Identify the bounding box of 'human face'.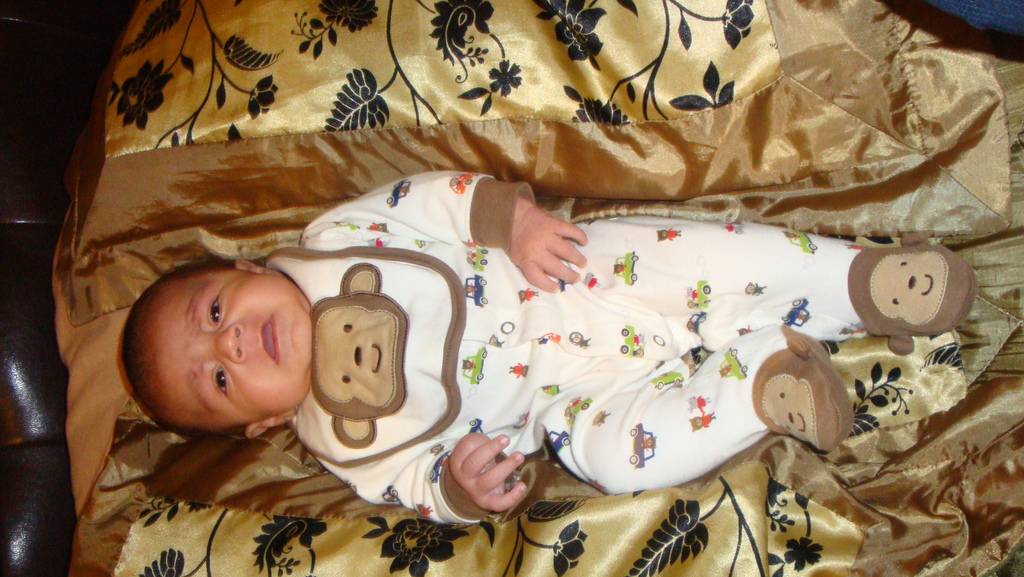
(x1=145, y1=267, x2=311, y2=426).
